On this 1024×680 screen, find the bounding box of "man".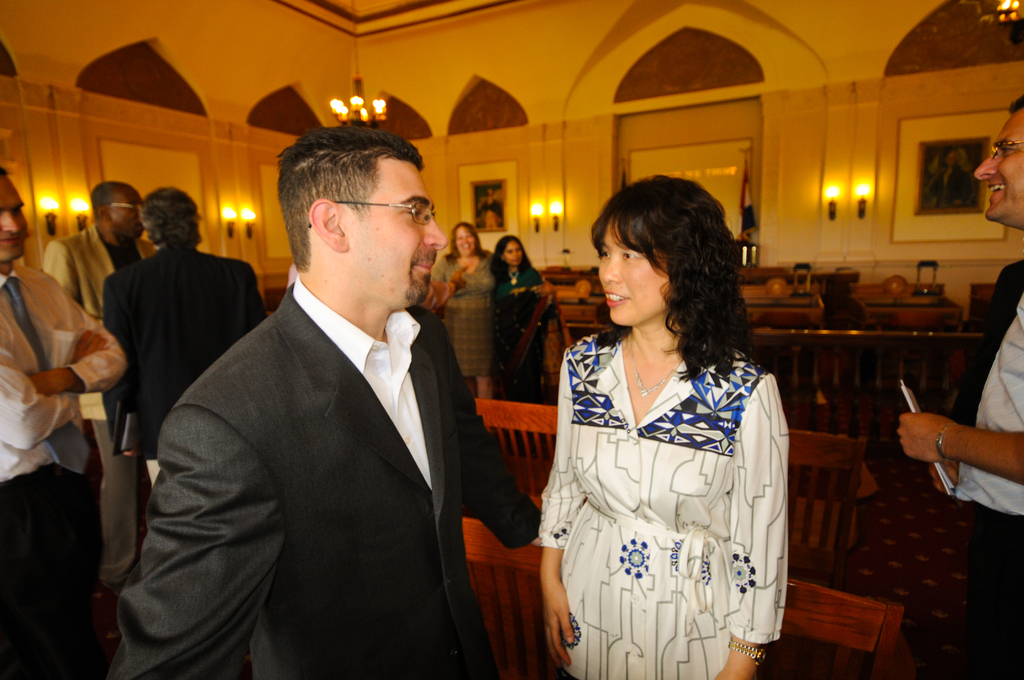
Bounding box: bbox=[0, 163, 126, 679].
